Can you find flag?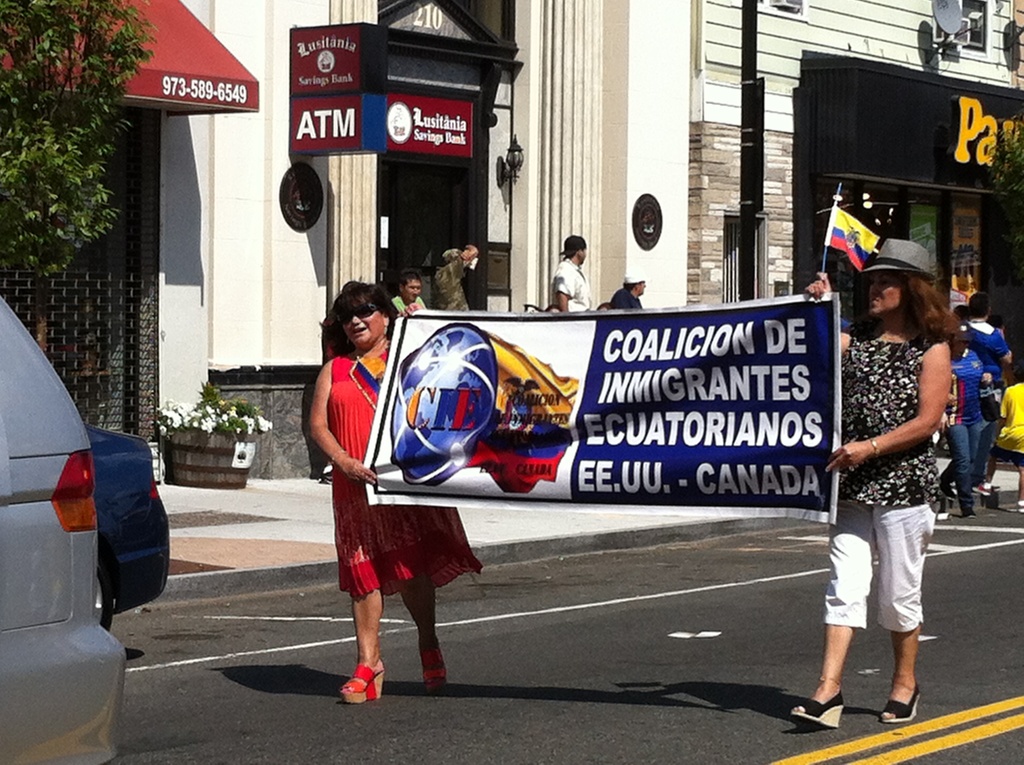
Yes, bounding box: bbox=[828, 205, 881, 275].
